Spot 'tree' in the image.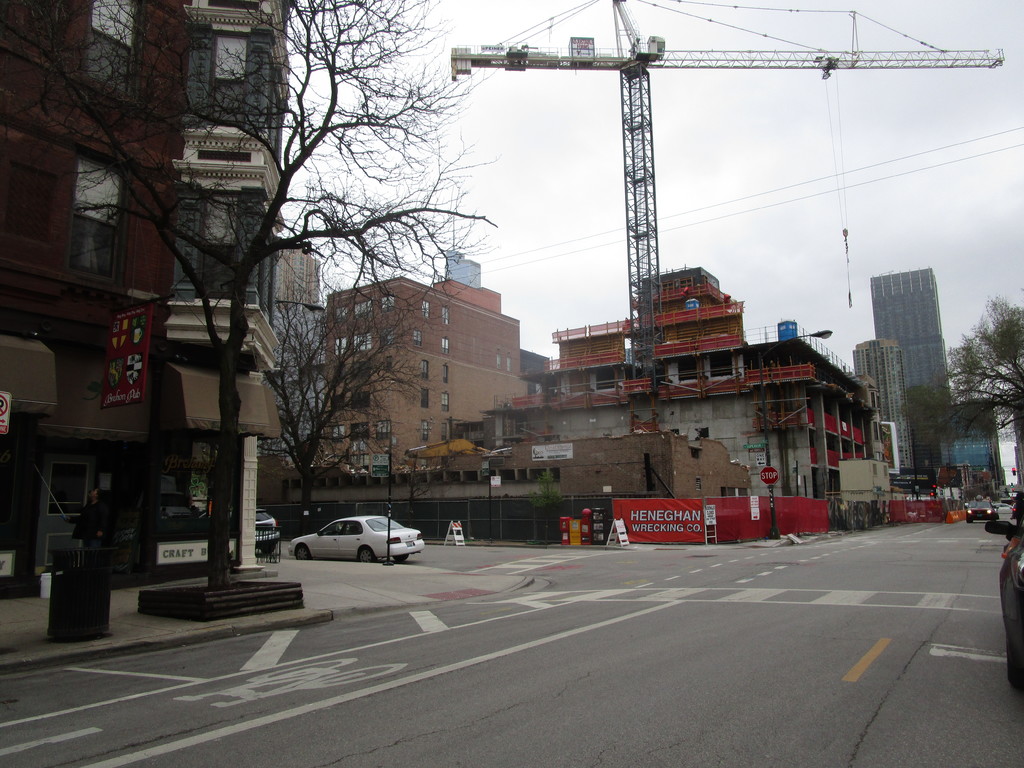
'tree' found at <region>920, 305, 1023, 476</region>.
